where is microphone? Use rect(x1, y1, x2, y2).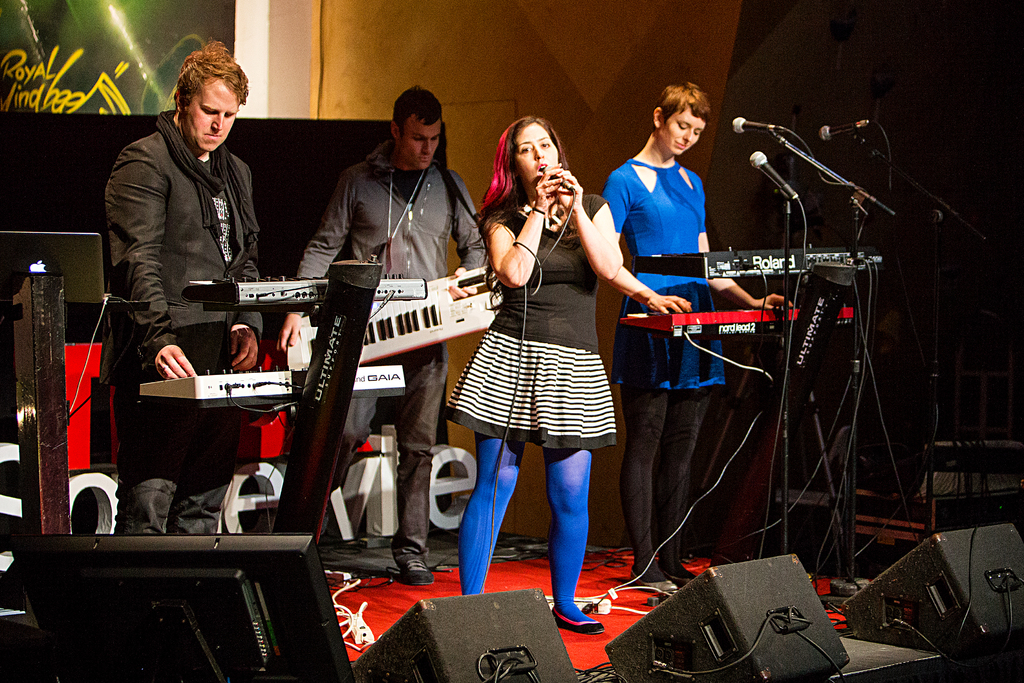
rect(749, 151, 797, 201).
